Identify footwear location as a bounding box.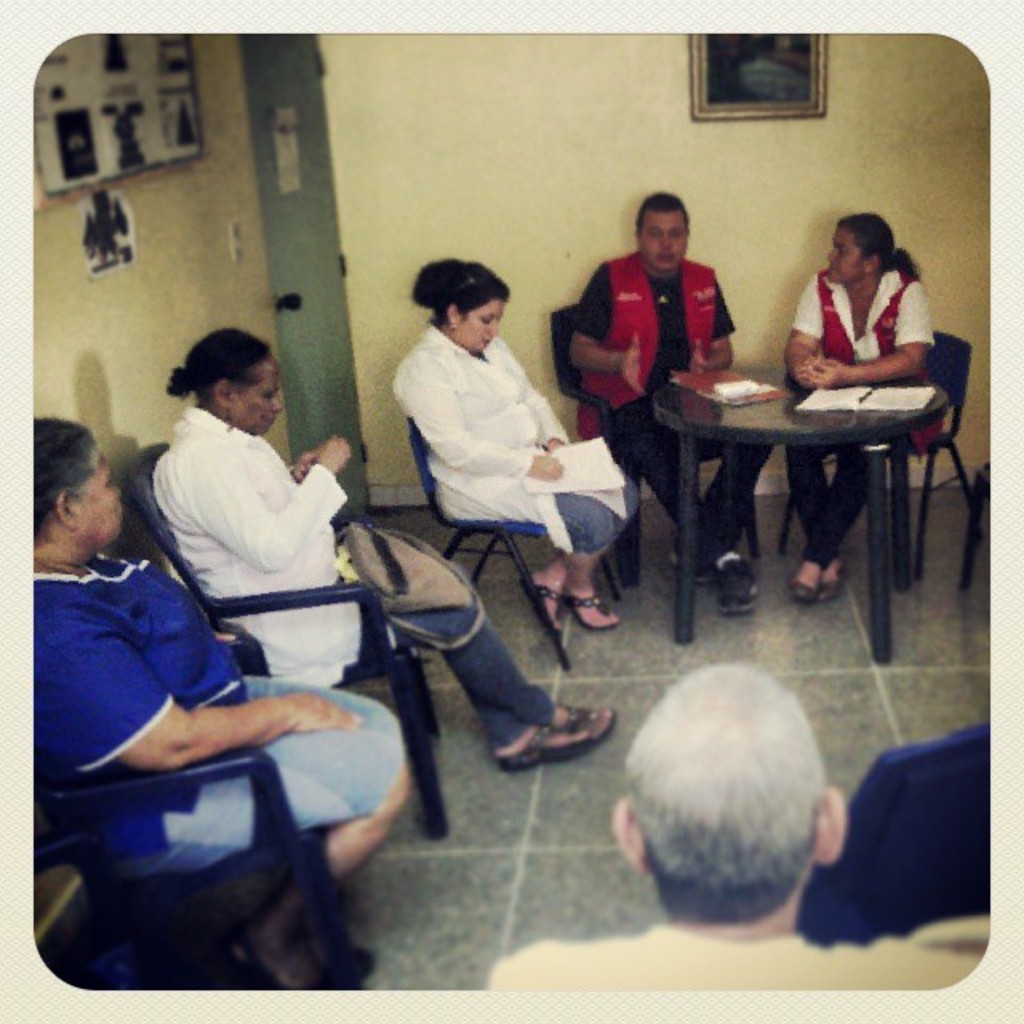
box=[794, 562, 838, 600].
